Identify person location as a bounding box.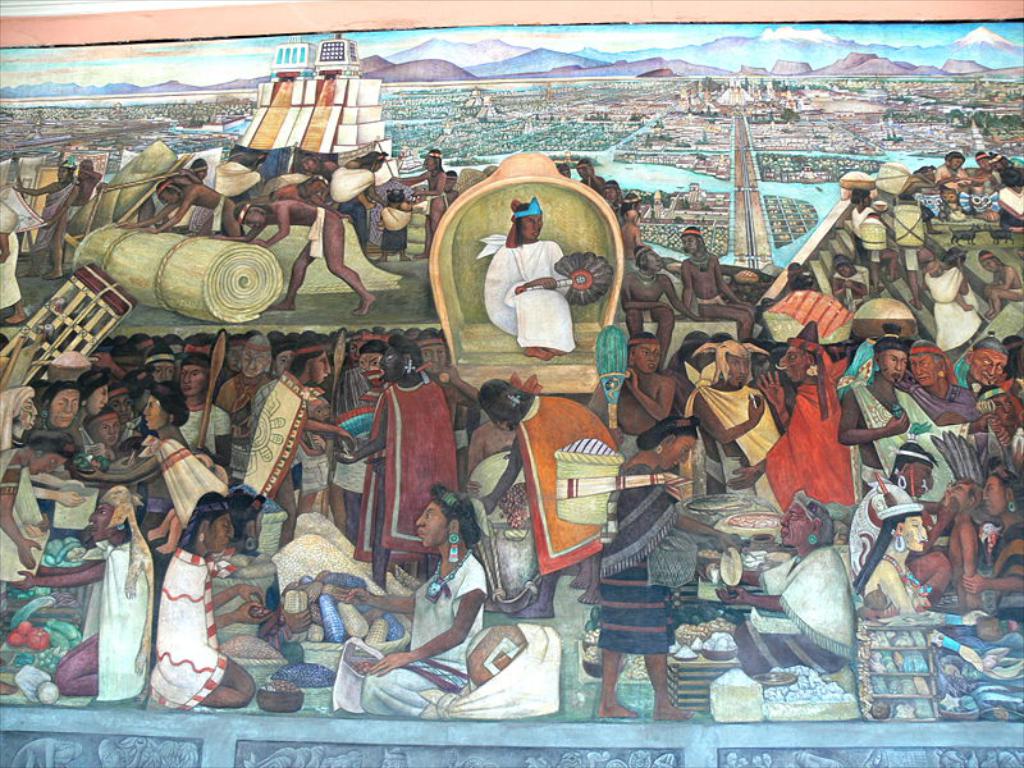
pyautogui.locateOnScreen(404, 146, 443, 253).
